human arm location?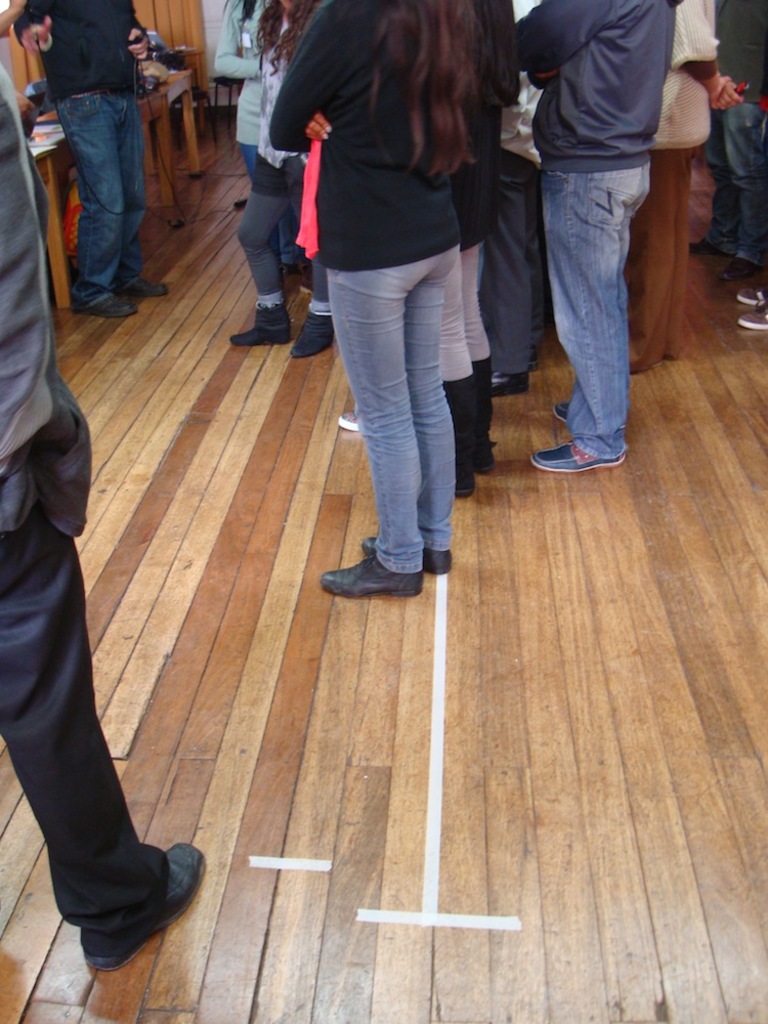
l=119, t=31, r=150, b=65
